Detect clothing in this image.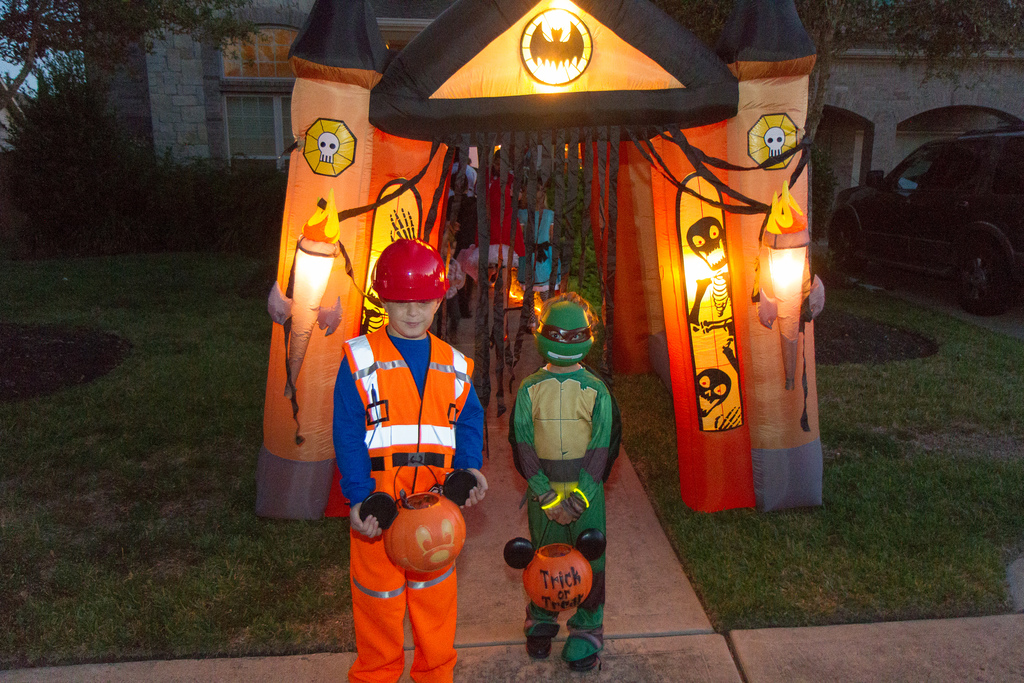
Detection: x1=518 y1=362 x2=610 y2=648.
